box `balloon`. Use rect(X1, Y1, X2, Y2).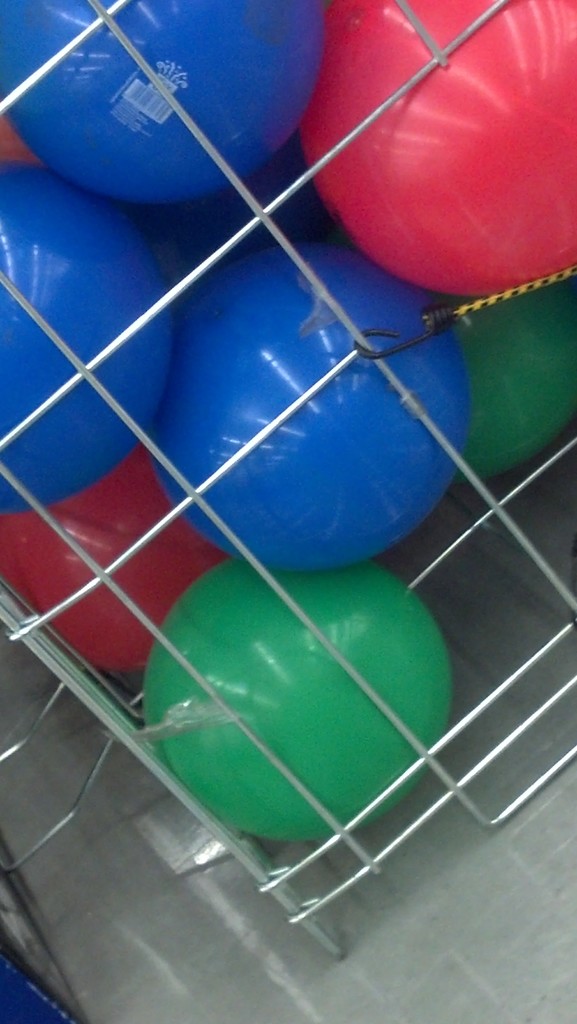
rect(154, 237, 476, 577).
